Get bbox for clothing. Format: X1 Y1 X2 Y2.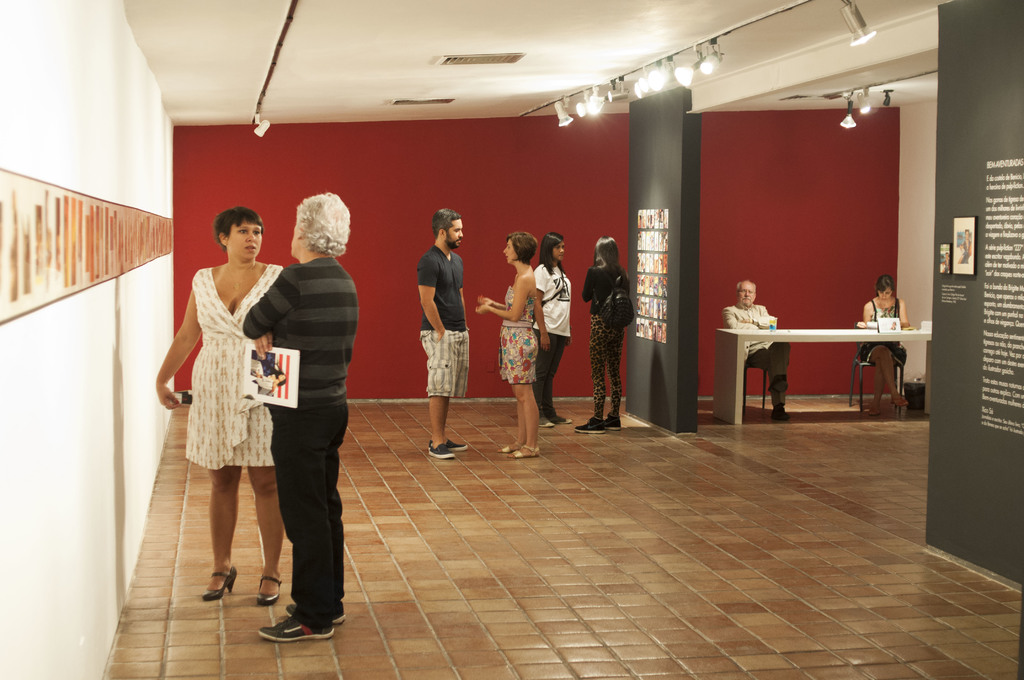
244 249 365 633.
